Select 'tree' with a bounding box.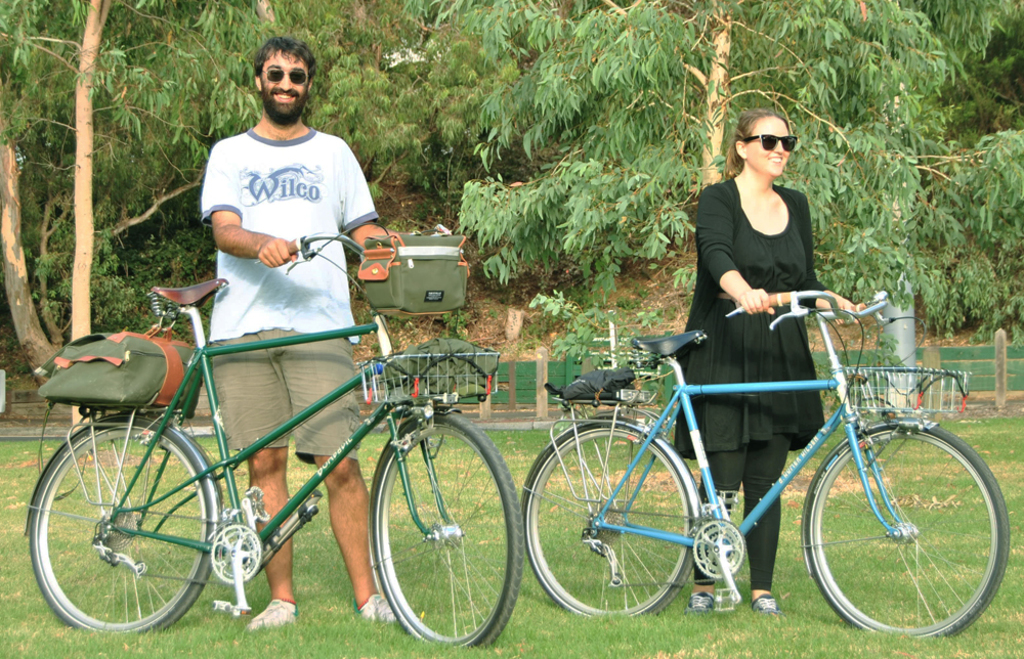
select_region(0, 0, 274, 421).
